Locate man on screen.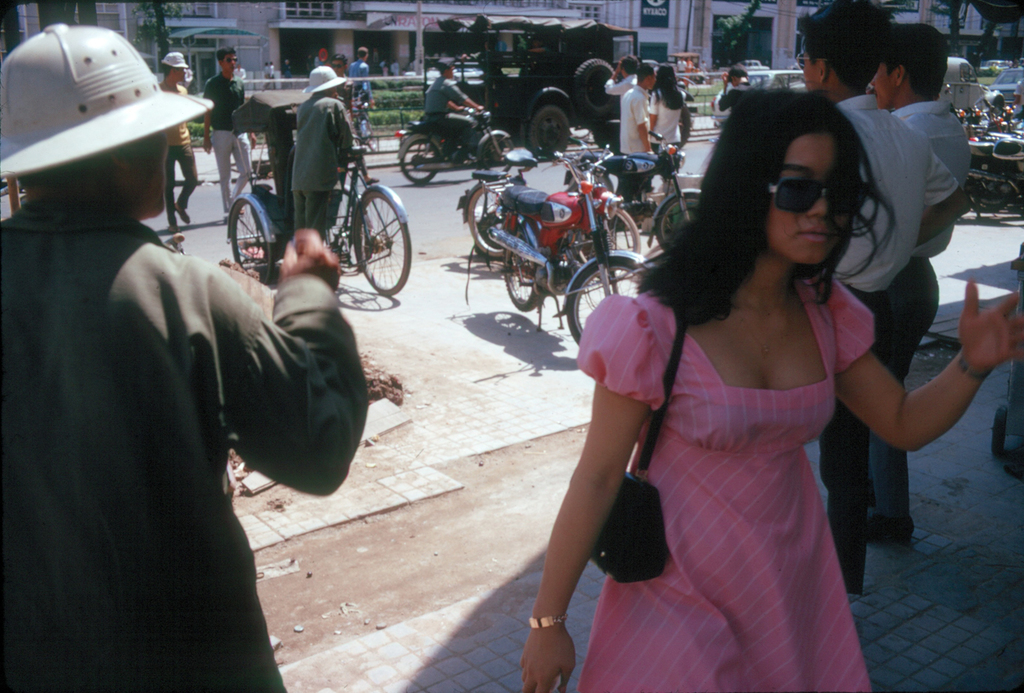
On screen at select_region(865, 23, 985, 544).
